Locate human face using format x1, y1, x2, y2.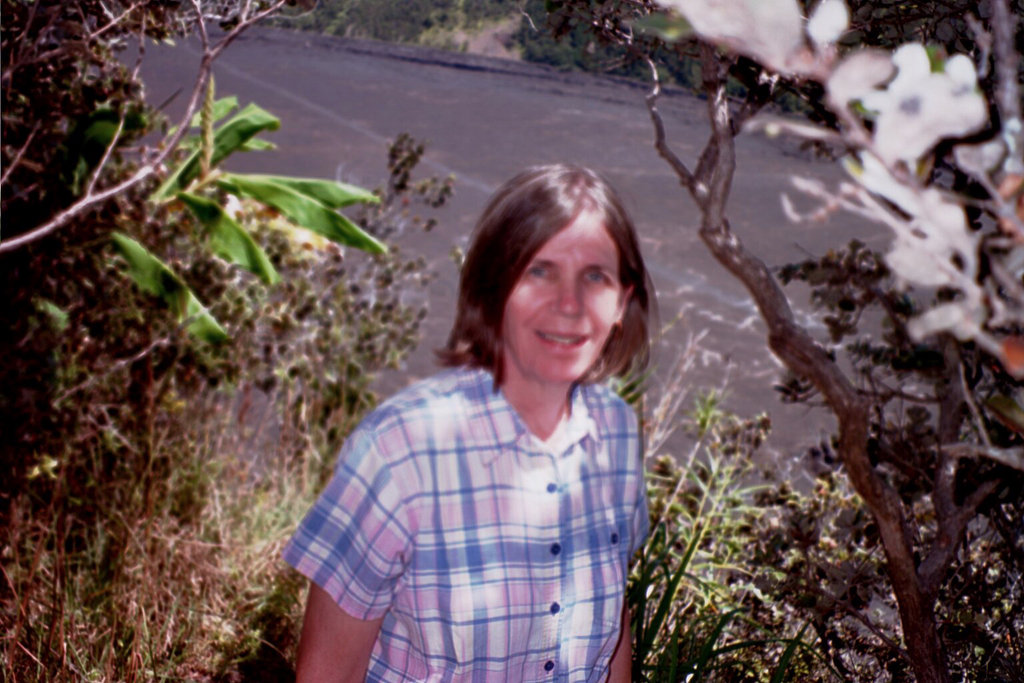
503, 213, 619, 382.
